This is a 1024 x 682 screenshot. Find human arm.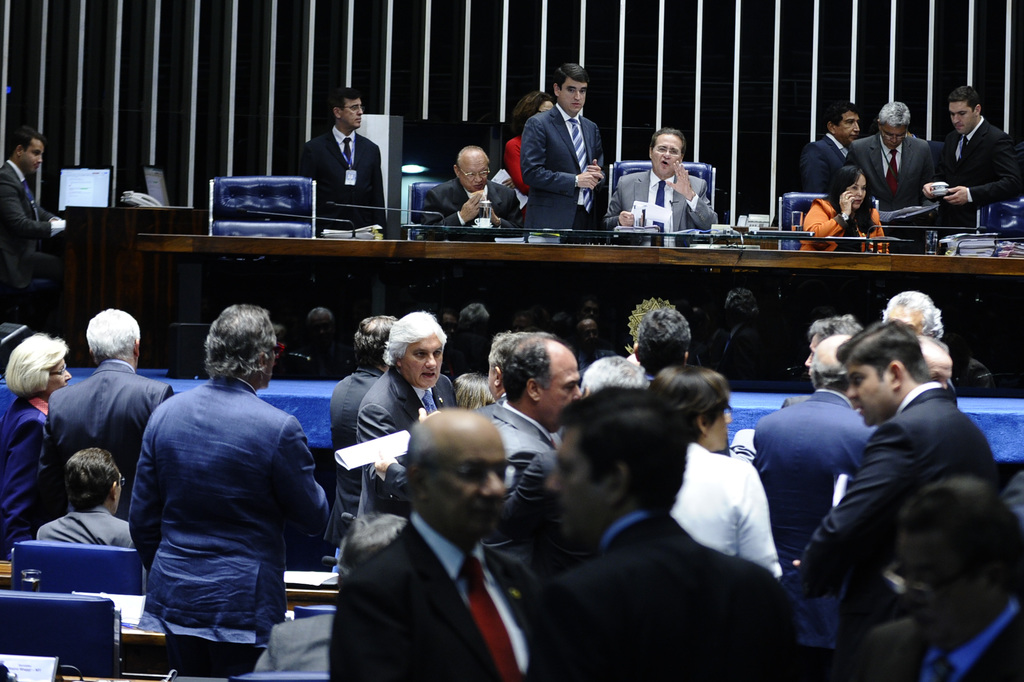
Bounding box: 504, 138, 530, 197.
